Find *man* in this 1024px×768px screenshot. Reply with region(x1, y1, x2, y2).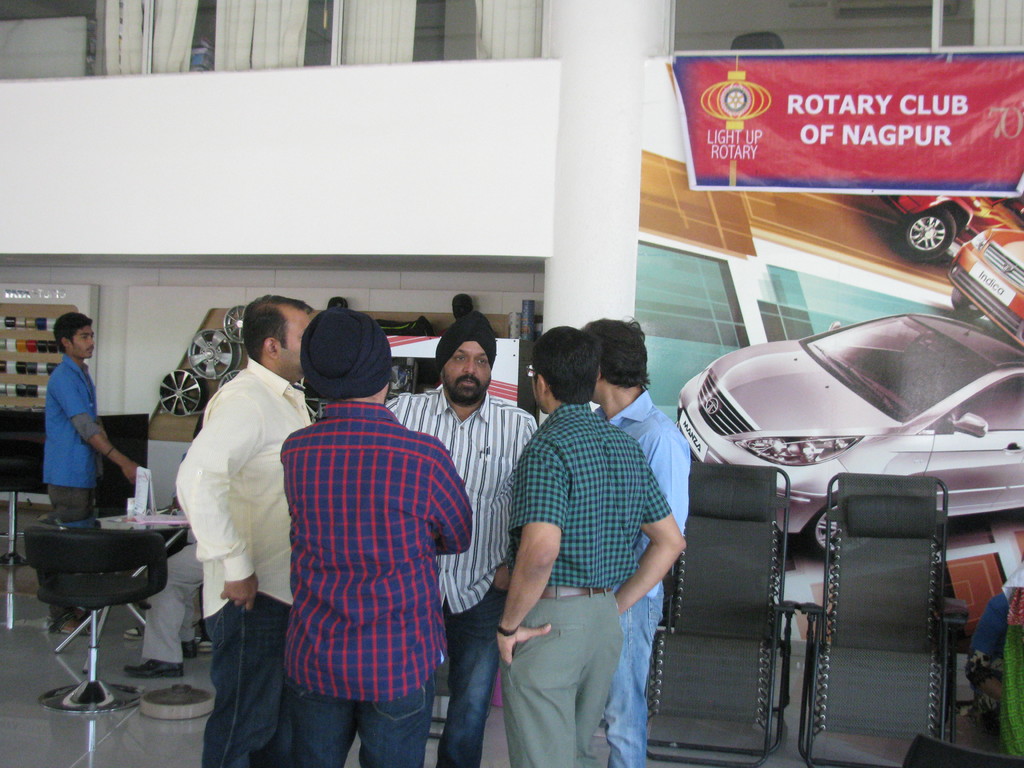
region(493, 326, 684, 767).
